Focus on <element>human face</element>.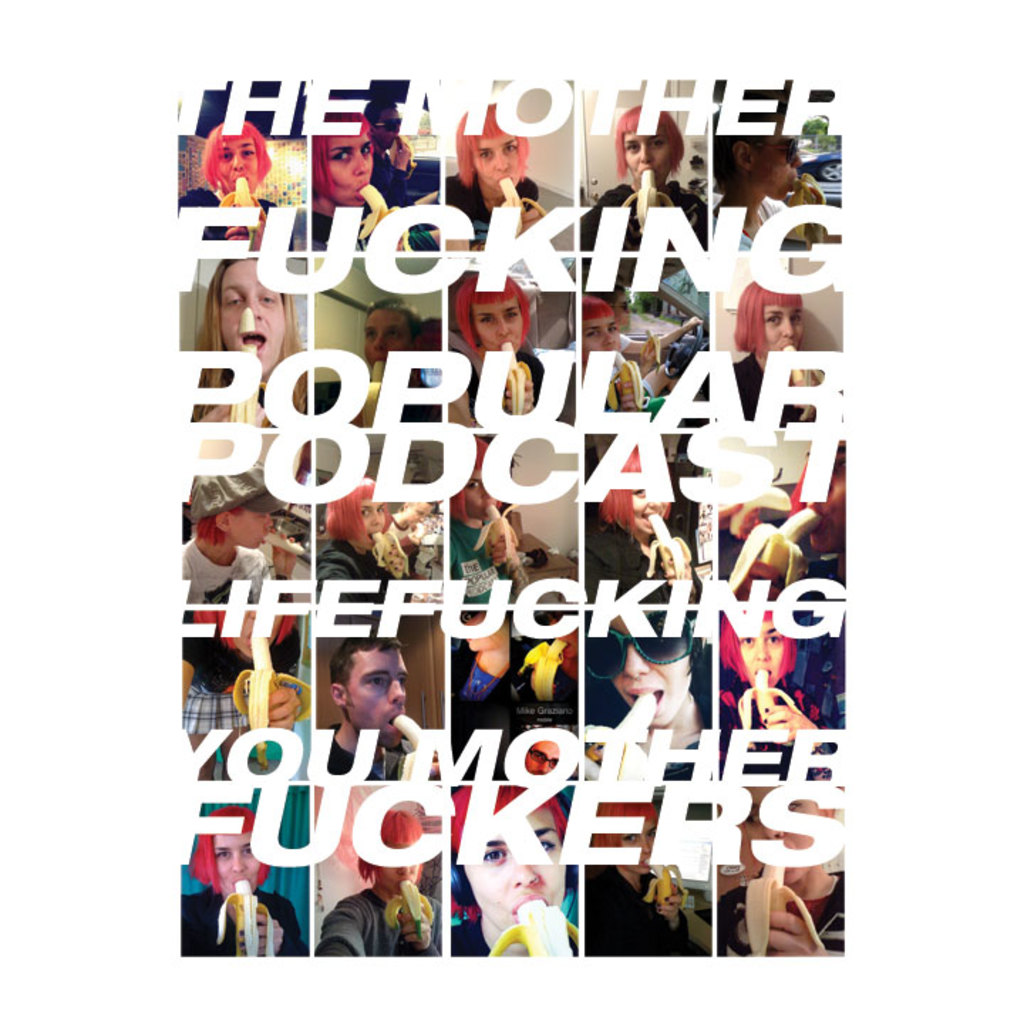
Focused at [x1=759, y1=119, x2=806, y2=195].
